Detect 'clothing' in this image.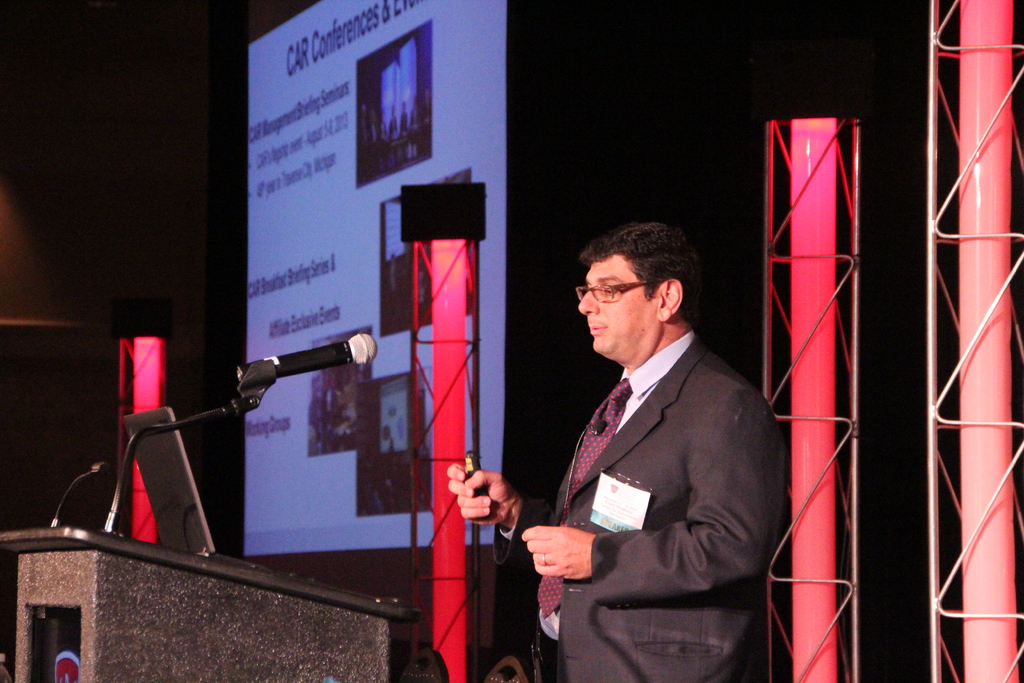
Detection: region(516, 285, 800, 670).
